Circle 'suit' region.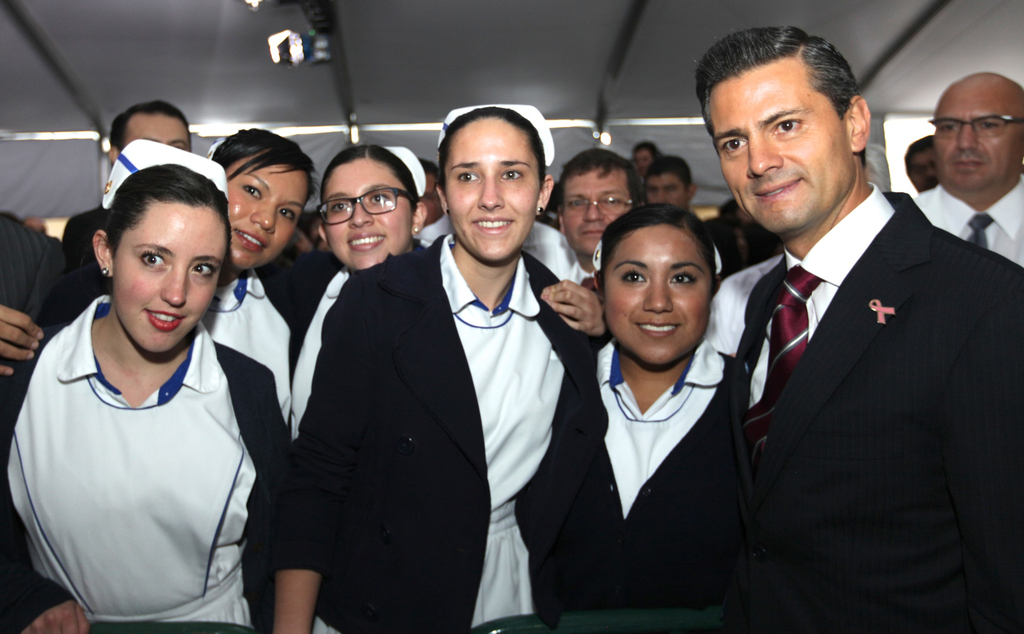
Region: 701, 83, 1004, 628.
